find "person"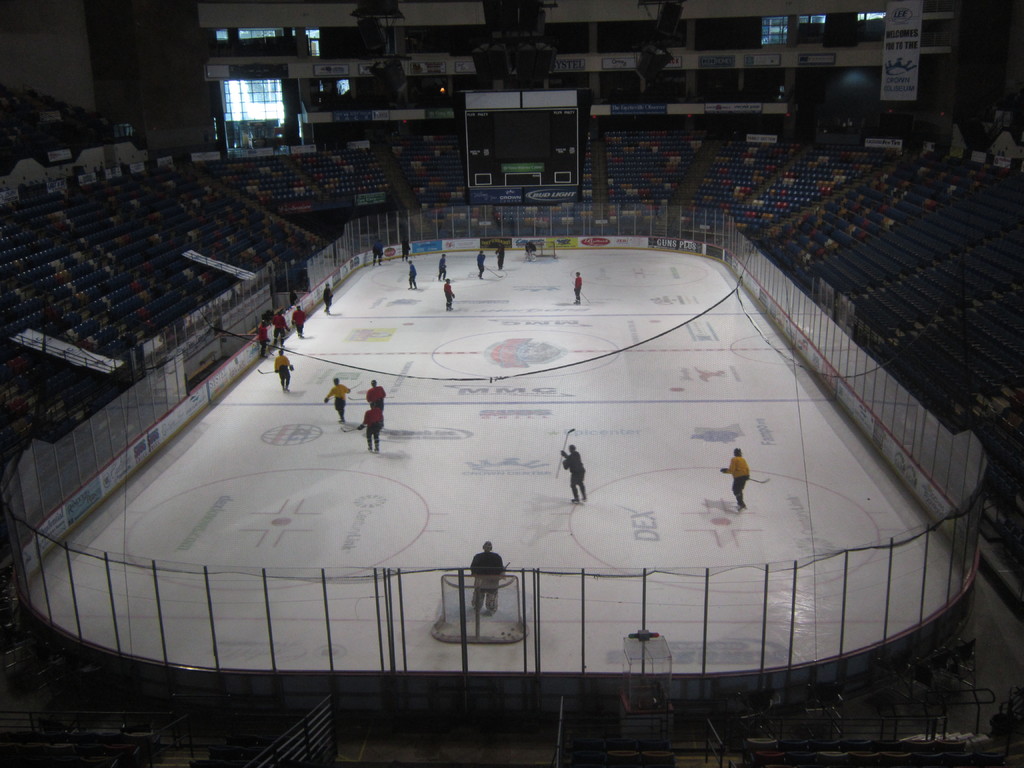
bbox=(573, 271, 585, 305)
